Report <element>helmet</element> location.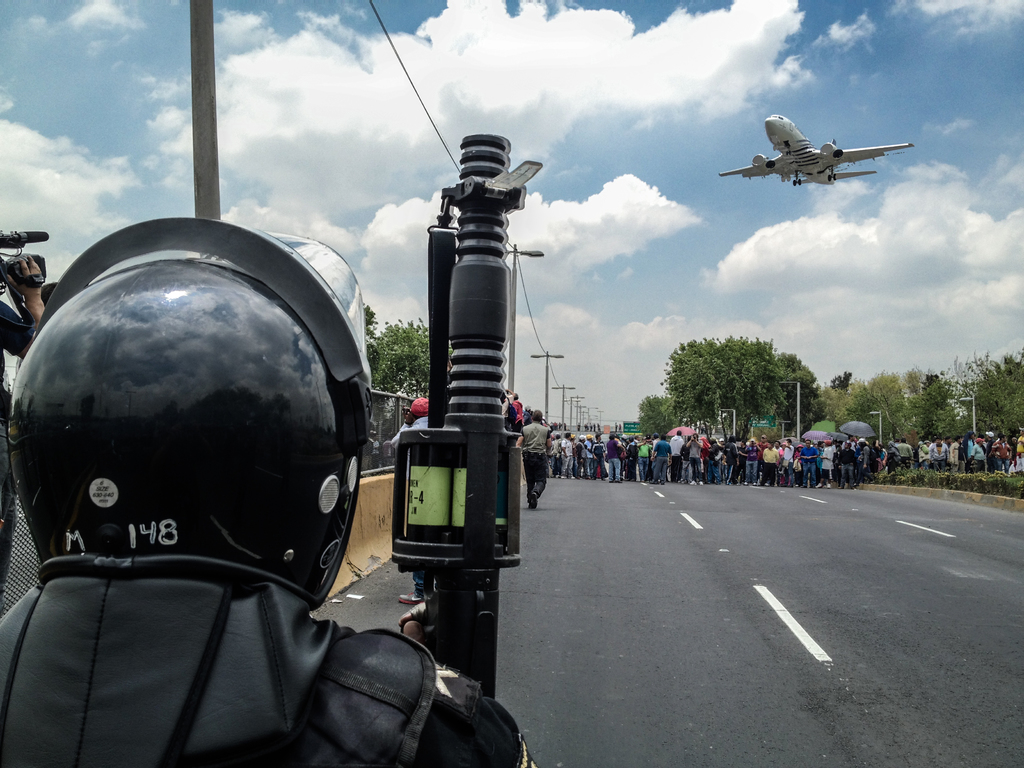
Report: box=[11, 216, 378, 614].
